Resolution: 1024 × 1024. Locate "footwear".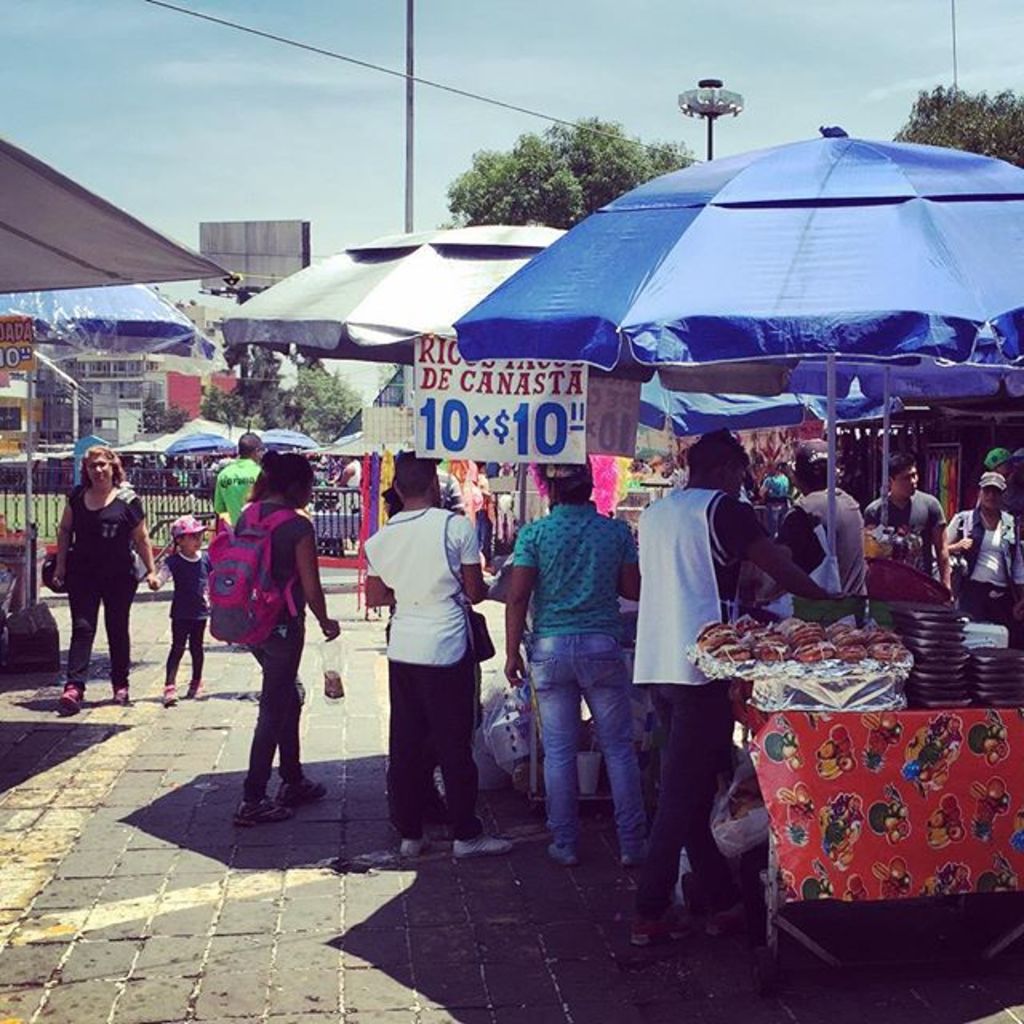
box(699, 901, 754, 936).
